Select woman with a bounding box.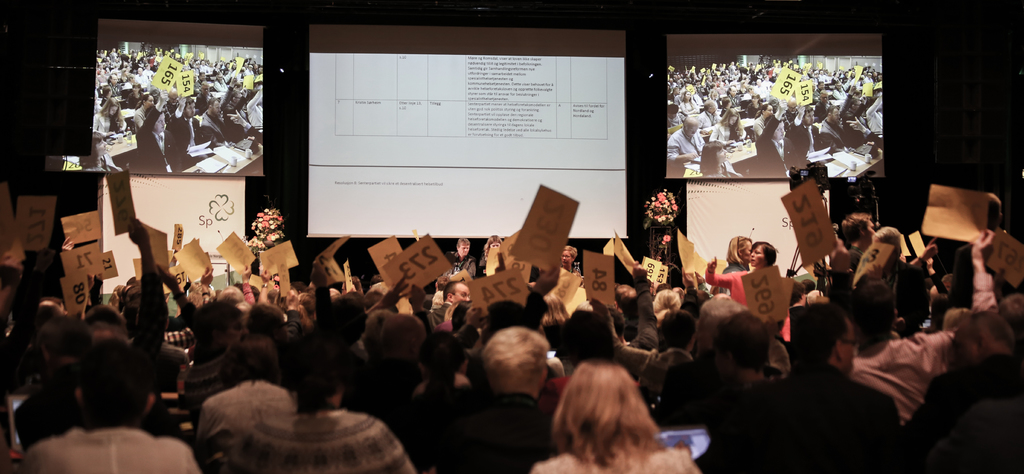
[817,81,826,94].
